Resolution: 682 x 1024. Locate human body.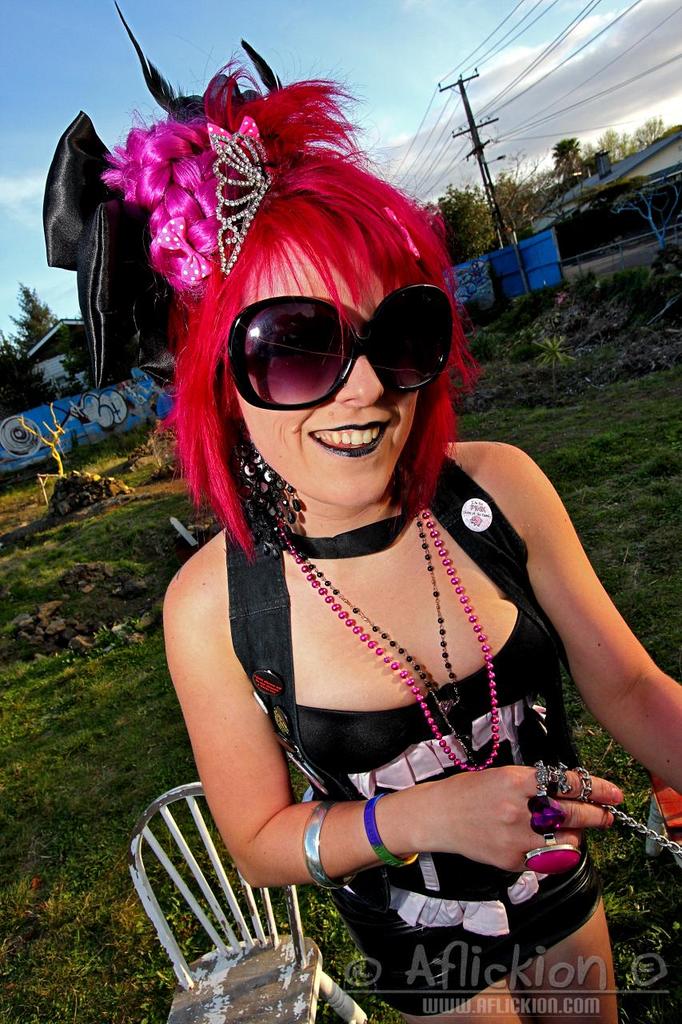
<bbox>146, 192, 669, 991</bbox>.
